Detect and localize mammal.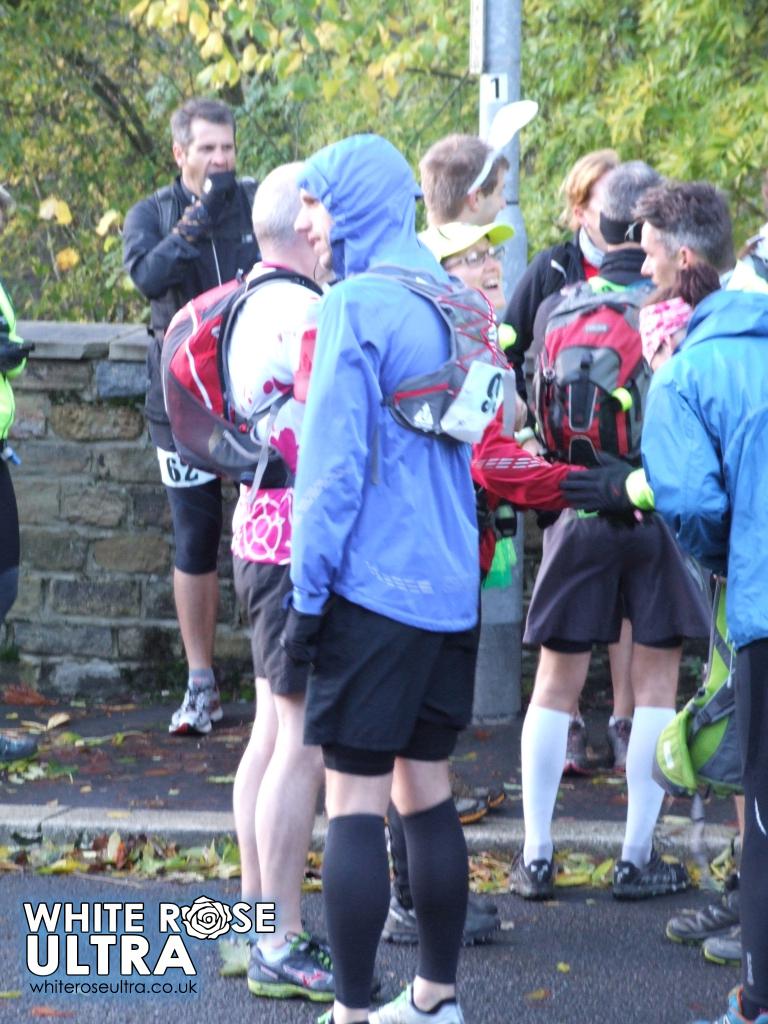
Localized at bbox=(125, 99, 262, 739).
